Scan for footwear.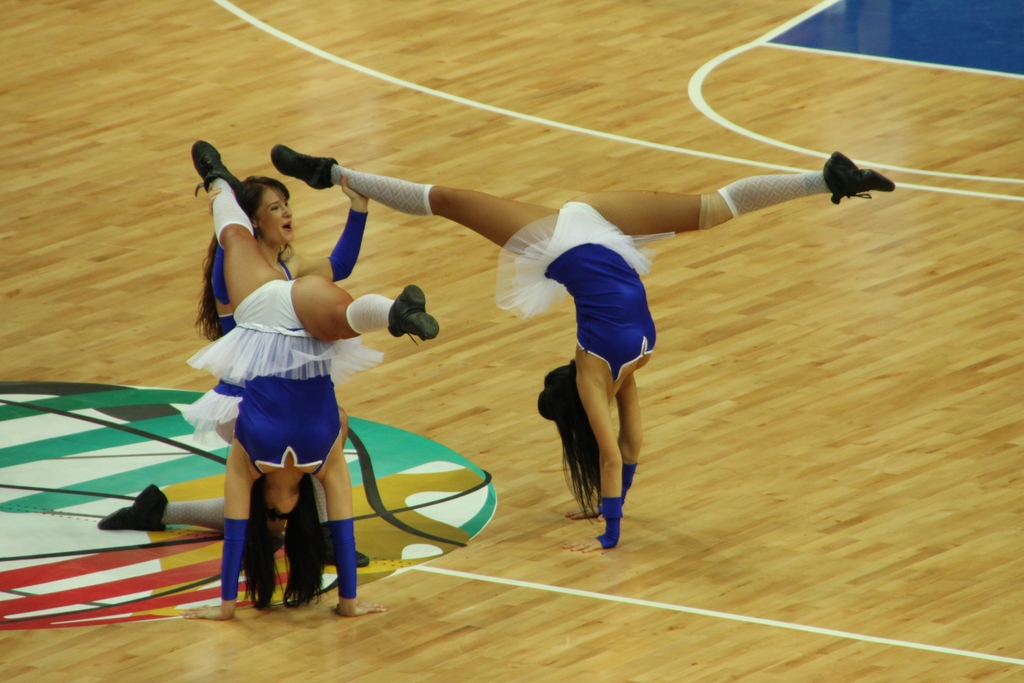
Scan result: 187,136,242,192.
